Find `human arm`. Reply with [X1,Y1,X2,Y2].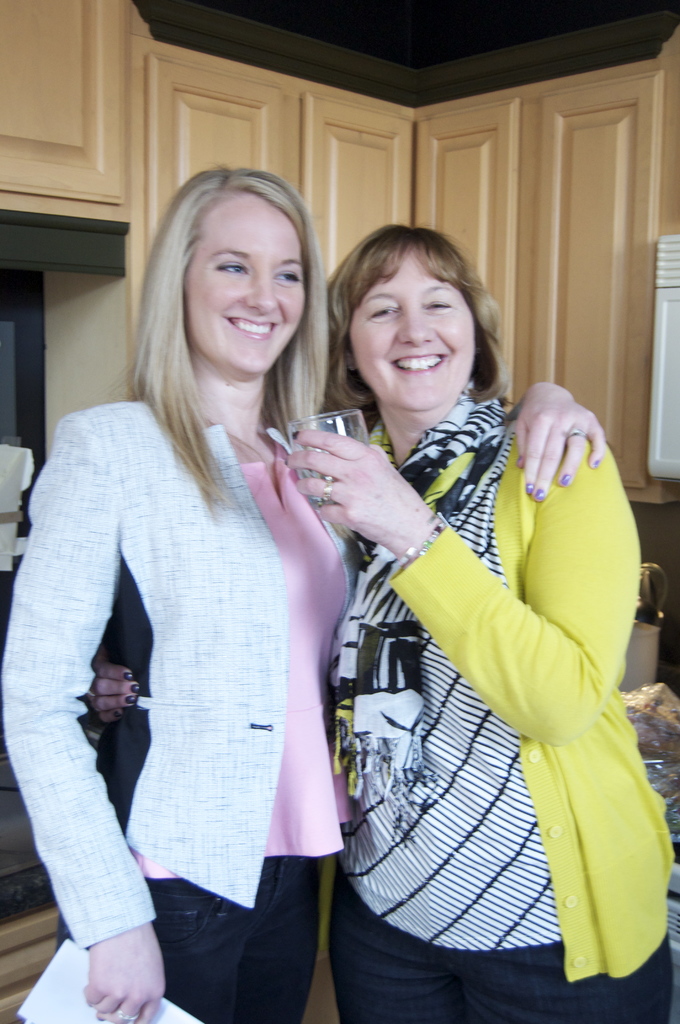
[499,378,605,497].
